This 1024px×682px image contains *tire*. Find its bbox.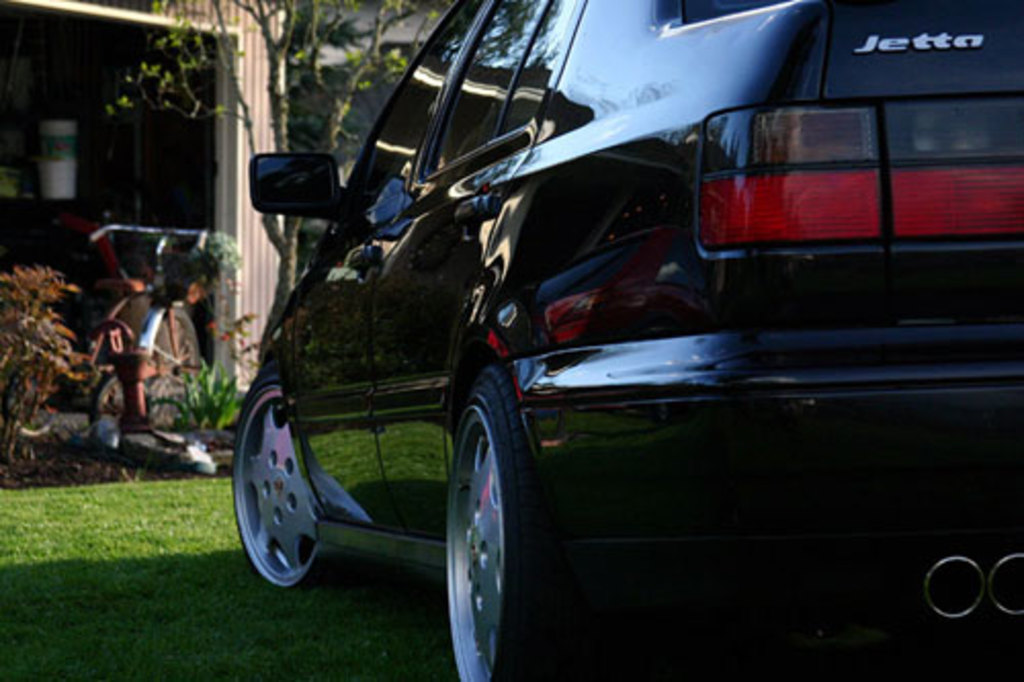
Rect(231, 371, 330, 592).
